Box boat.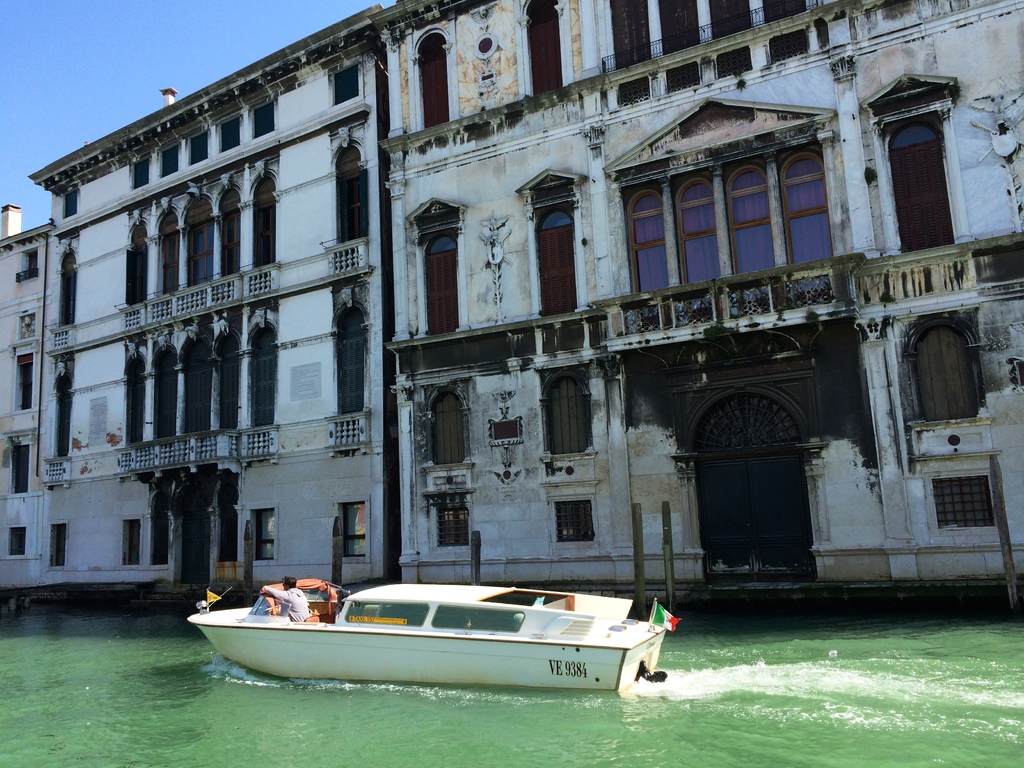
[left=196, top=566, right=689, bottom=691].
